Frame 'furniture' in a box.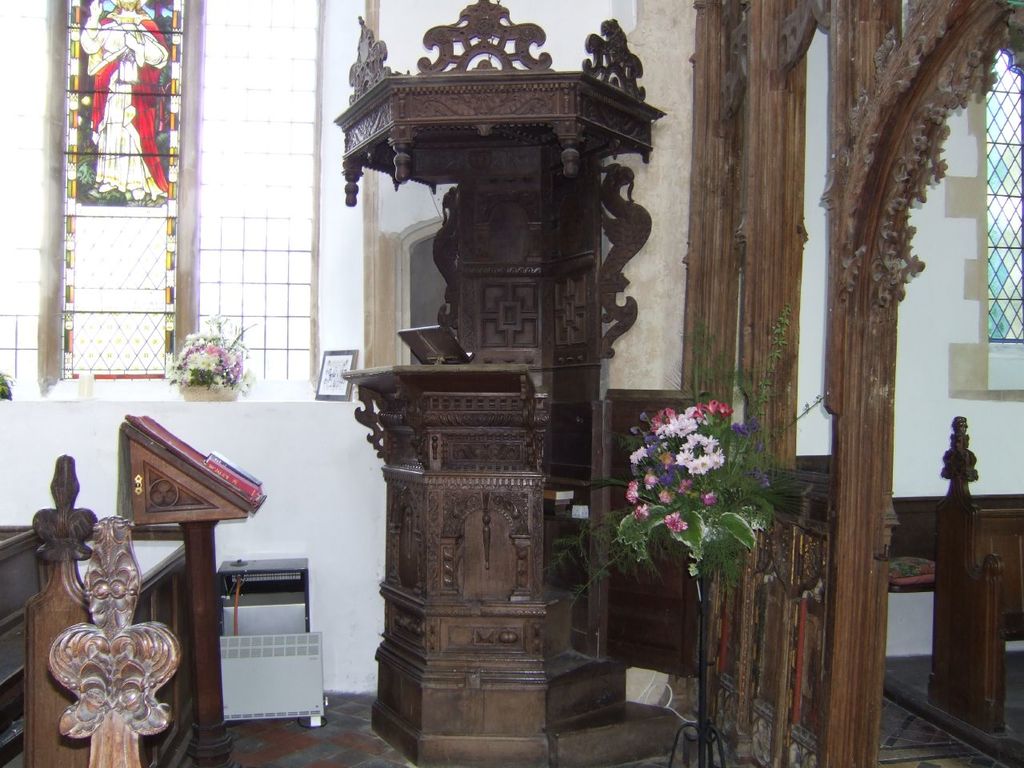
bbox=[0, 524, 54, 694].
